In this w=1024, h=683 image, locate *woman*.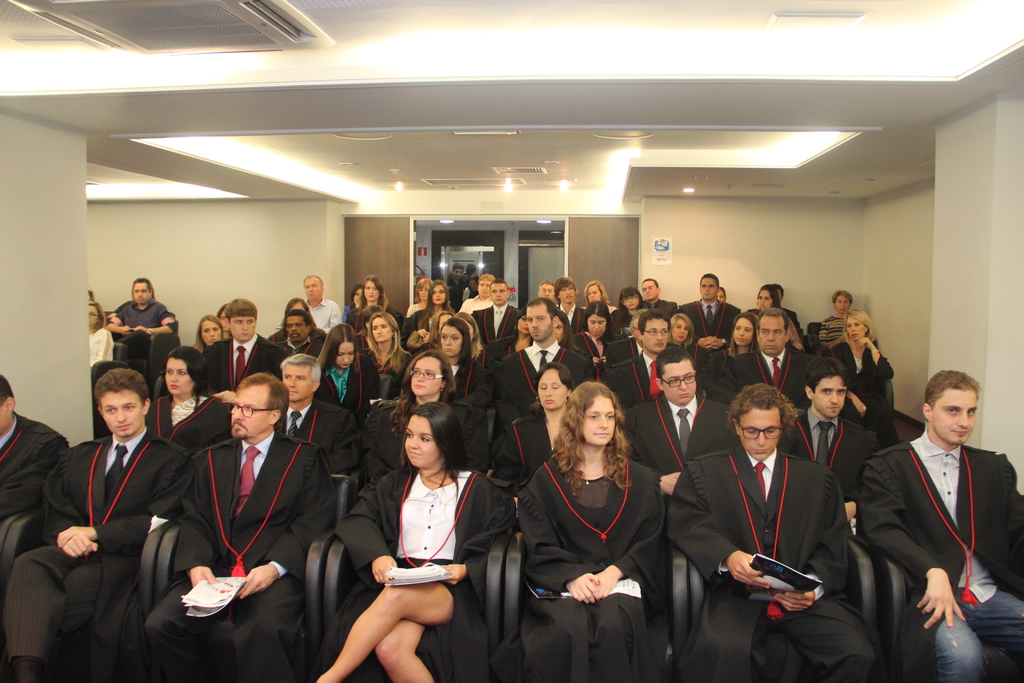
Bounding box: bbox=[408, 277, 456, 353].
